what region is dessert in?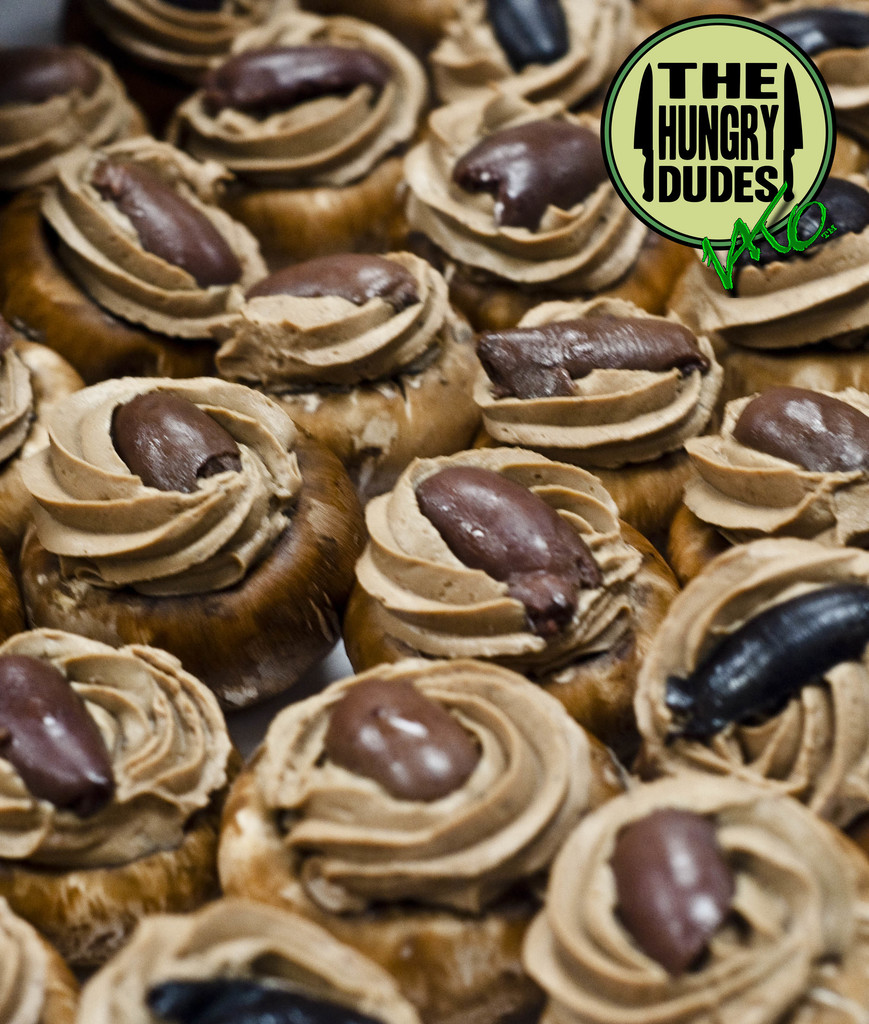
bbox=[24, 372, 372, 699].
